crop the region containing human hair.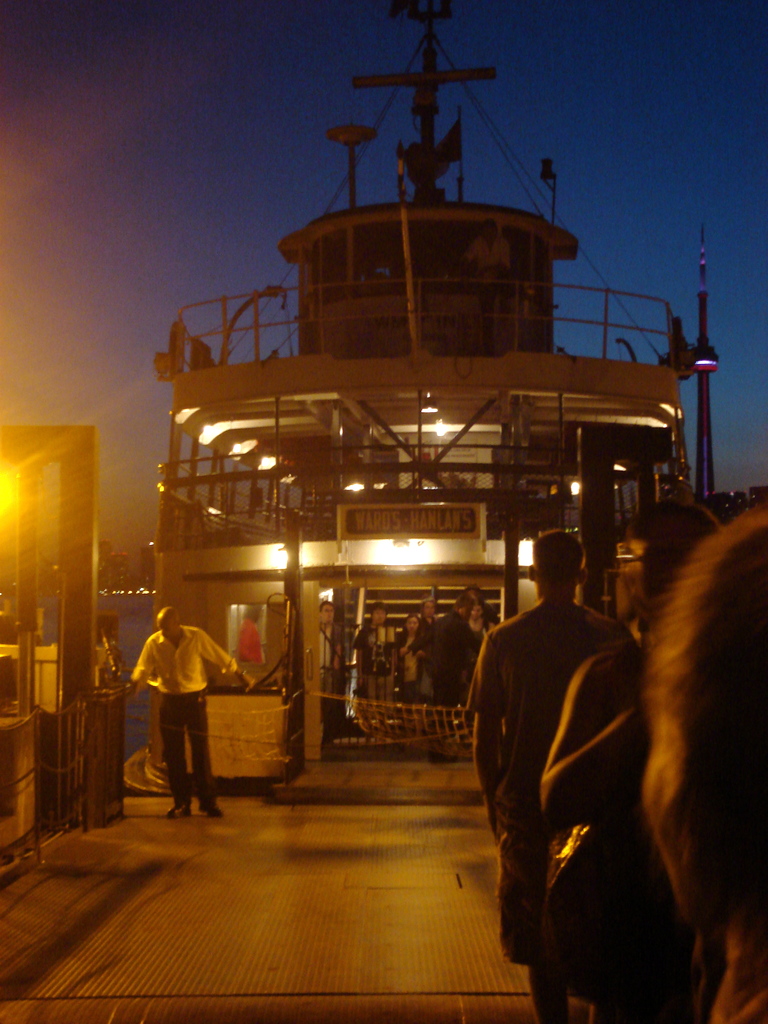
Crop region: crop(420, 595, 438, 618).
